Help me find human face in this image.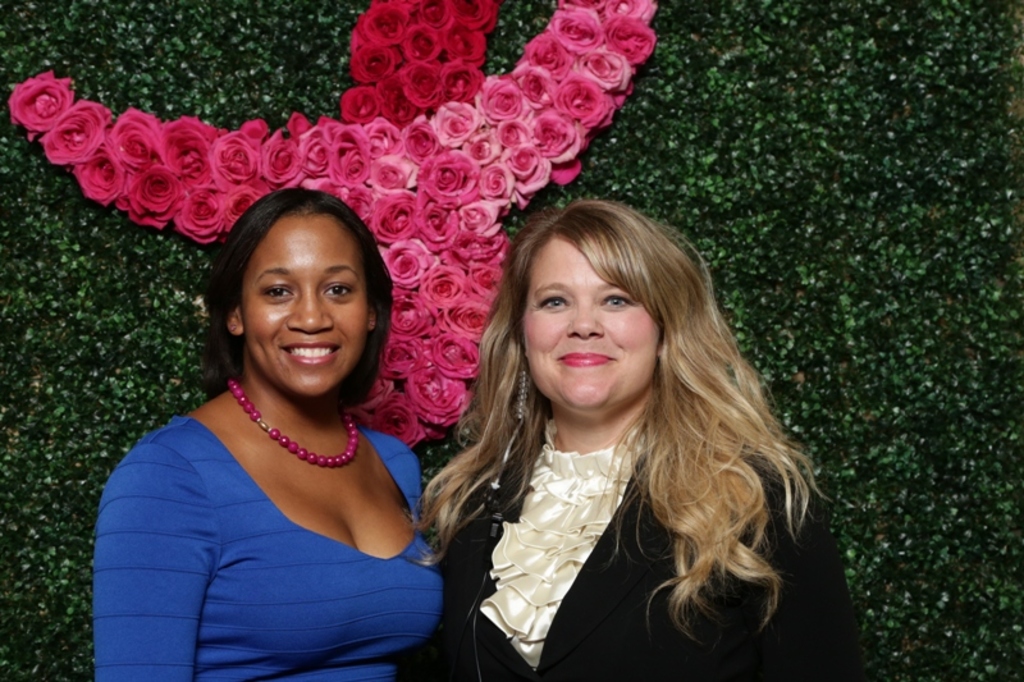
Found it: bbox=(242, 215, 367, 390).
